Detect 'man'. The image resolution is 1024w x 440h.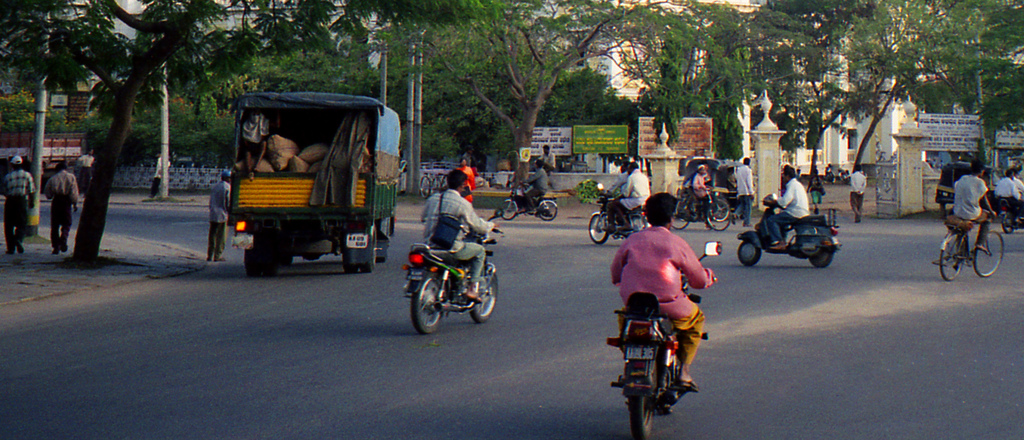
rect(606, 188, 712, 391).
